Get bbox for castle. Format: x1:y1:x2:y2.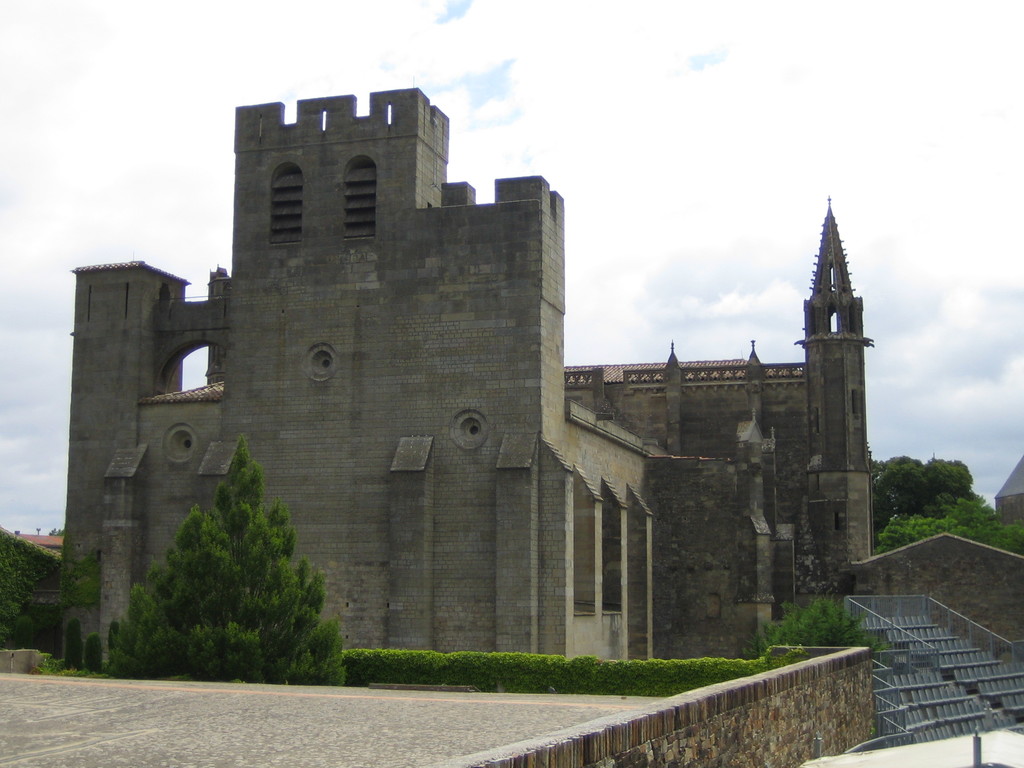
46:81:1023:742.
